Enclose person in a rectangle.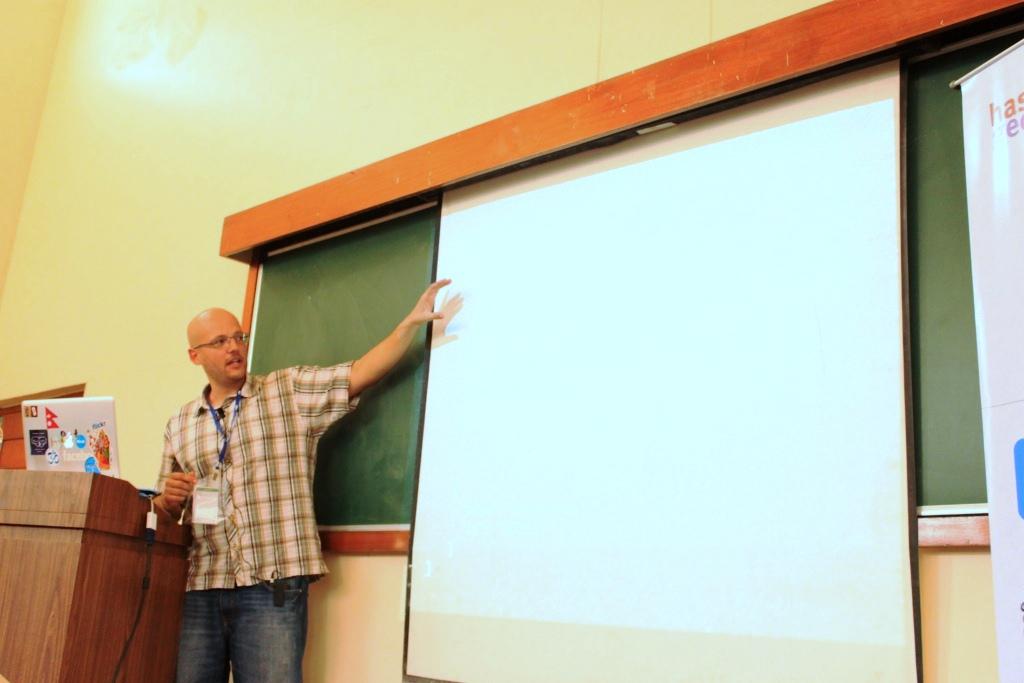
rect(149, 277, 453, 682).
